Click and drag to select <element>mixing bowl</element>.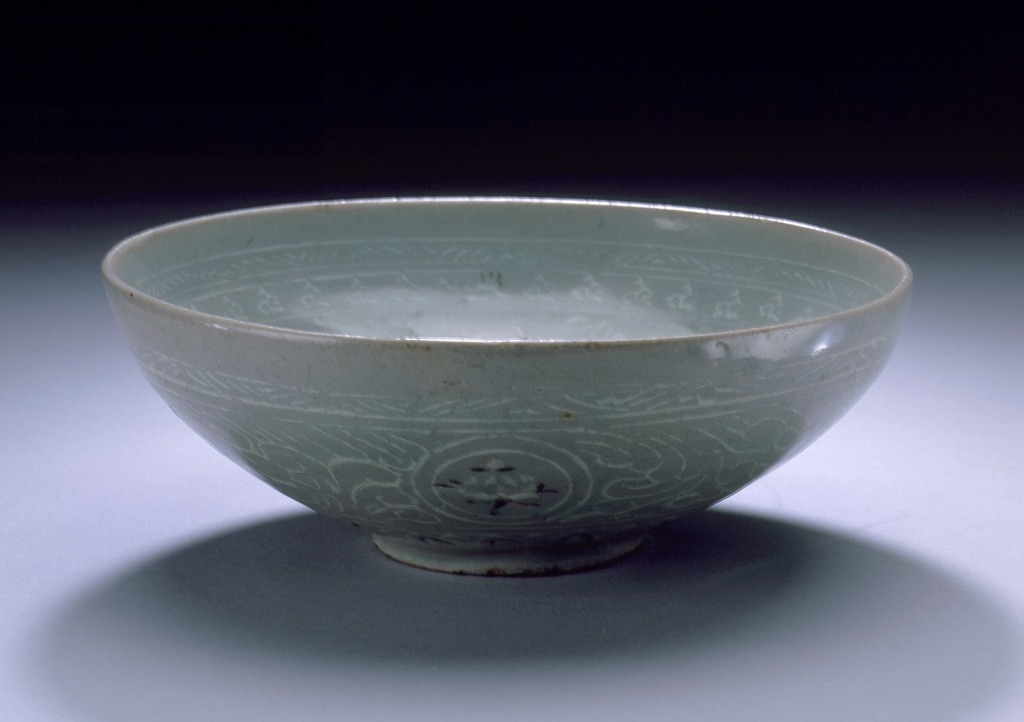
Selection: Rect(65, 196, 887, 559).
